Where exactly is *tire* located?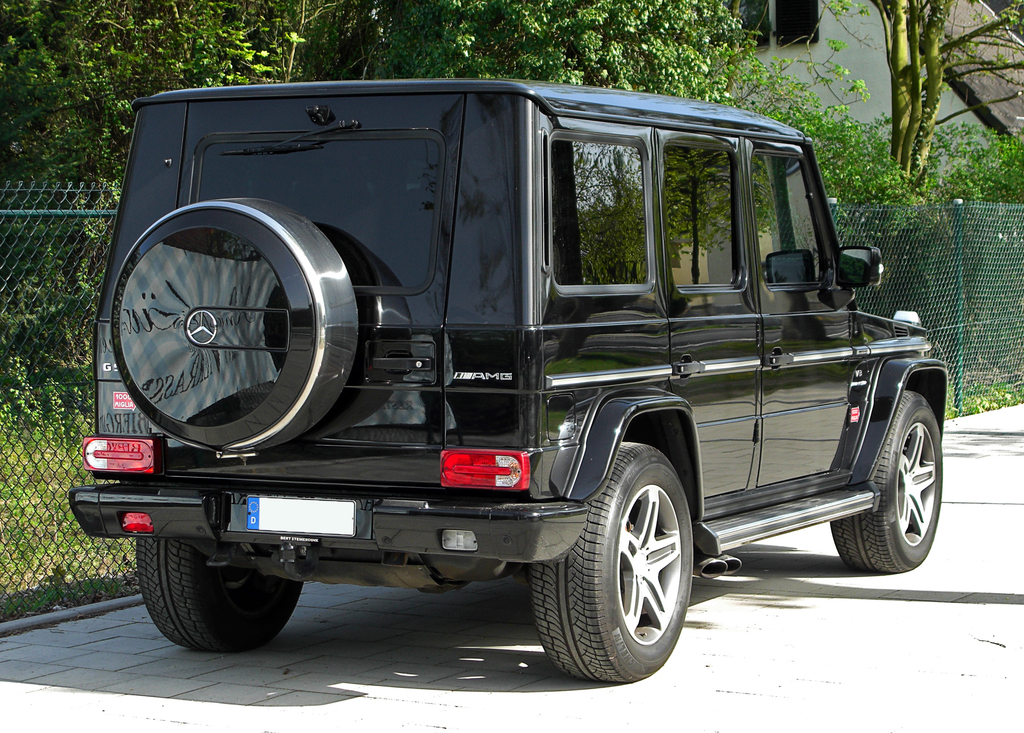
Its bounding box is select_region(824, 390, 943, 574).
